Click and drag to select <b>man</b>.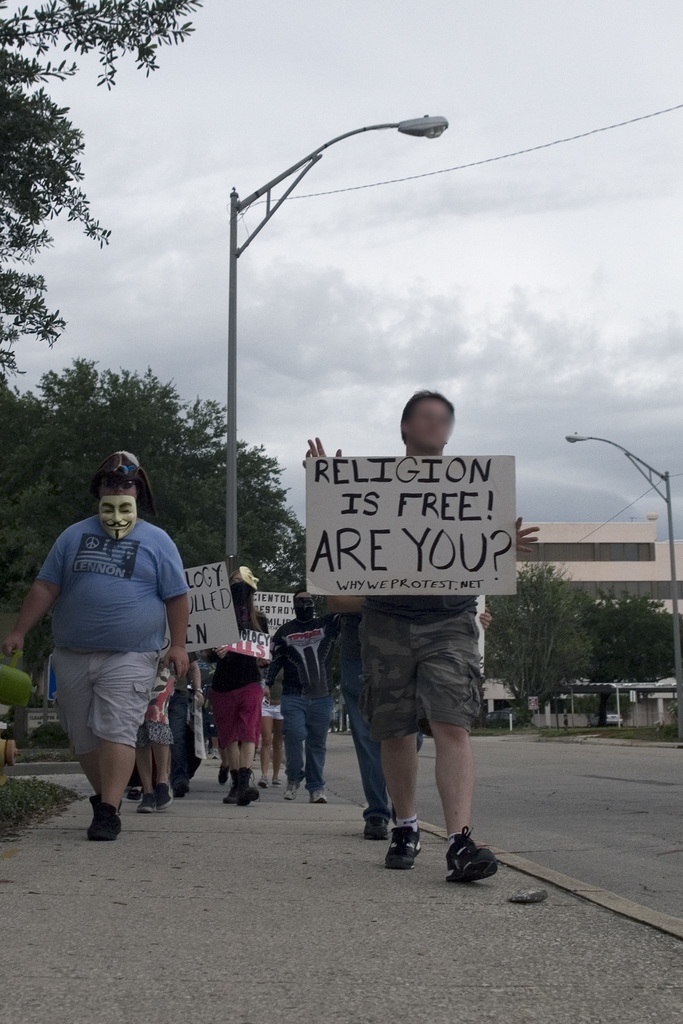
Selection: bbox(303, 385, 540, 881).
